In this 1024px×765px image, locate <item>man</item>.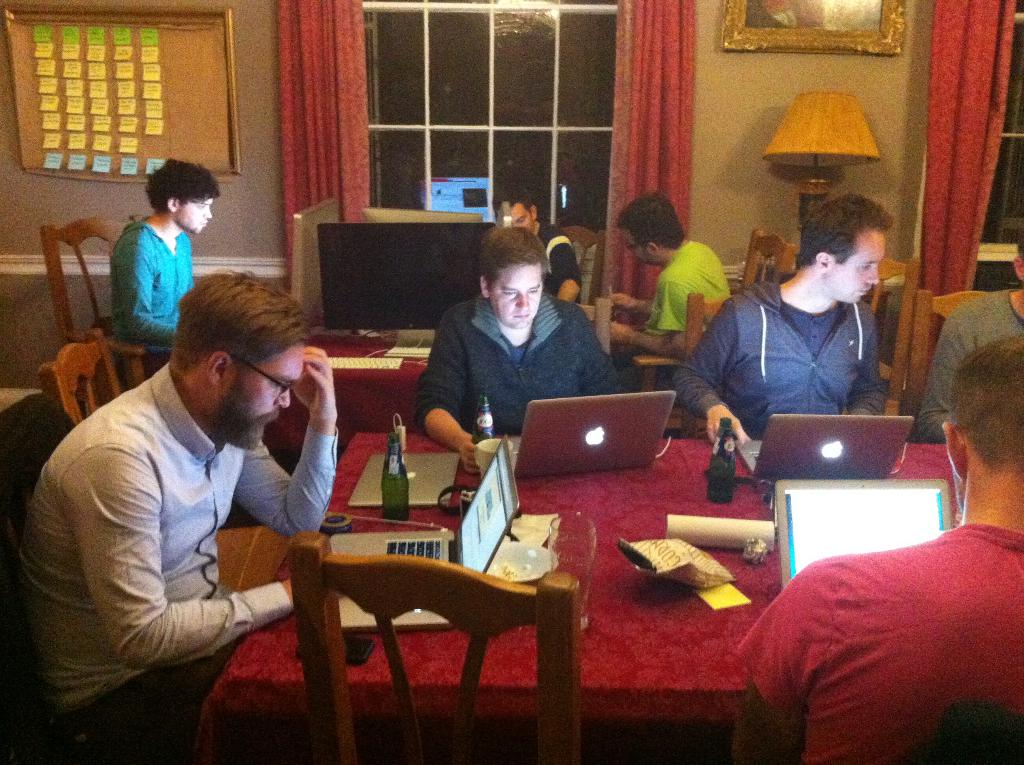
Bounding box: 668, 184, 886, 456.
